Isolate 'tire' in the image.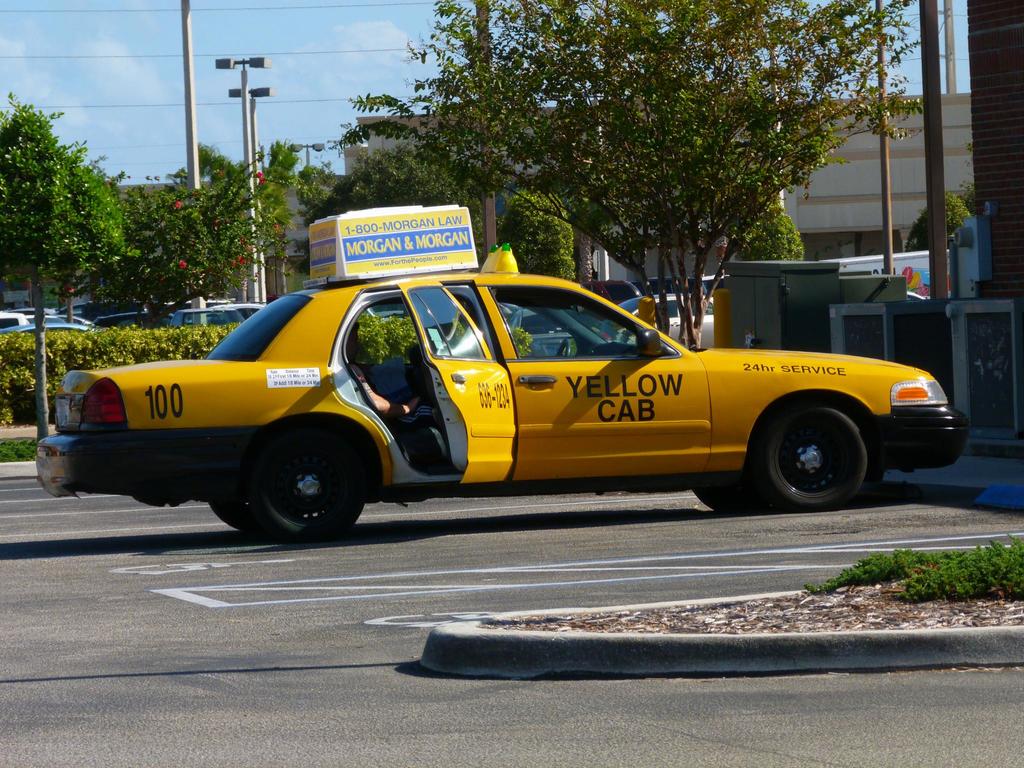
Isolated region: (left=209, top=481, right=282, bottom=529).
